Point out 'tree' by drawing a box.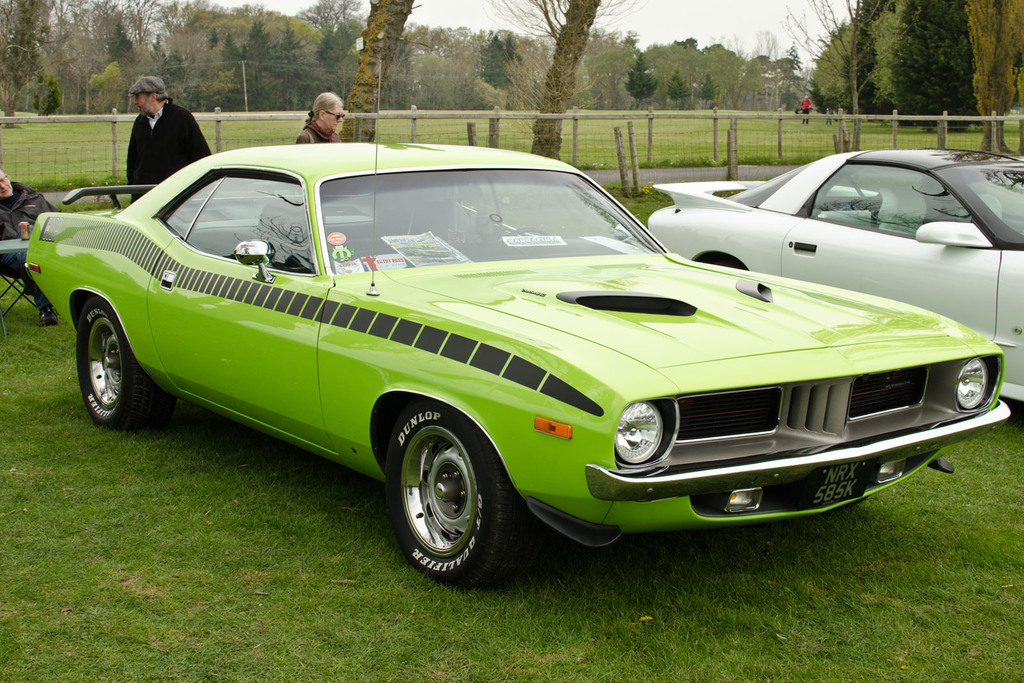
rect(795, 10, 877, 96).
